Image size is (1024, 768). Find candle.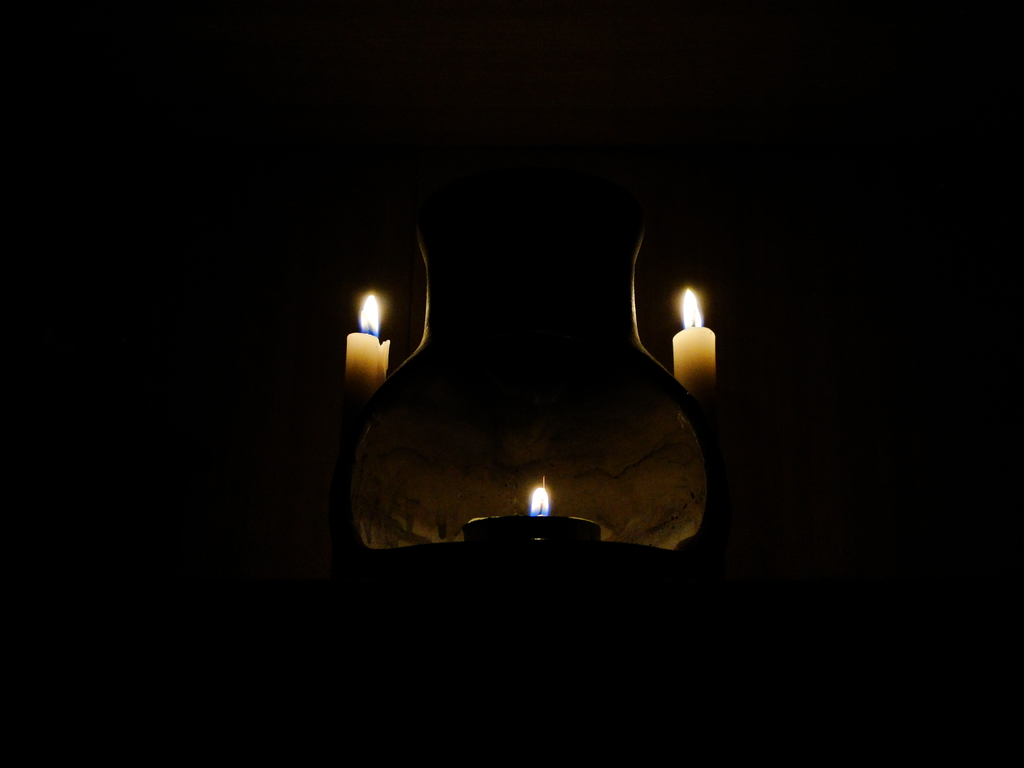
region(669, 286, 717, 396).
